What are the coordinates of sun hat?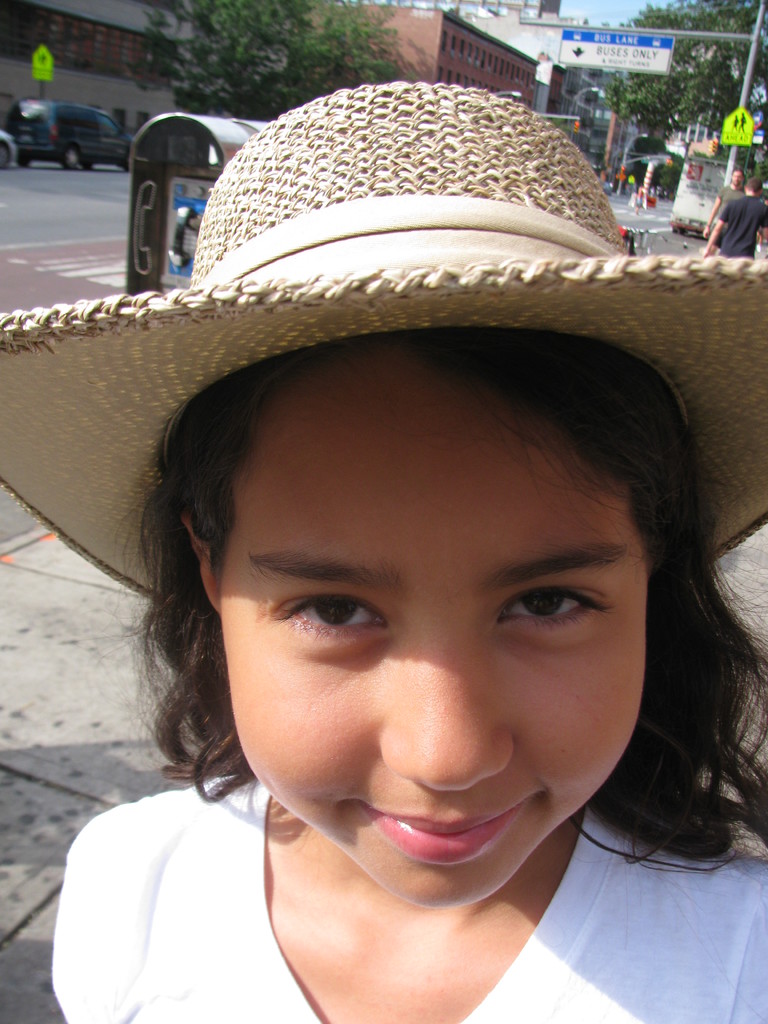
{"left": 0, "top": 67, "right": 767, "bottom": 639}.
